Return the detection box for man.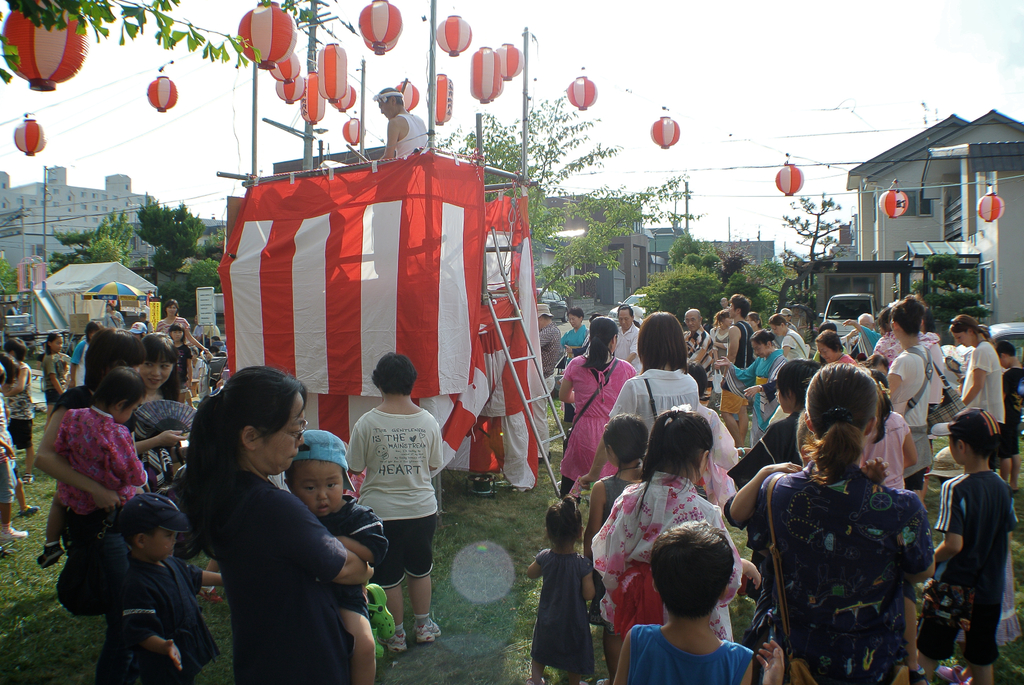
bbox=[534, 302, 563, 463].
